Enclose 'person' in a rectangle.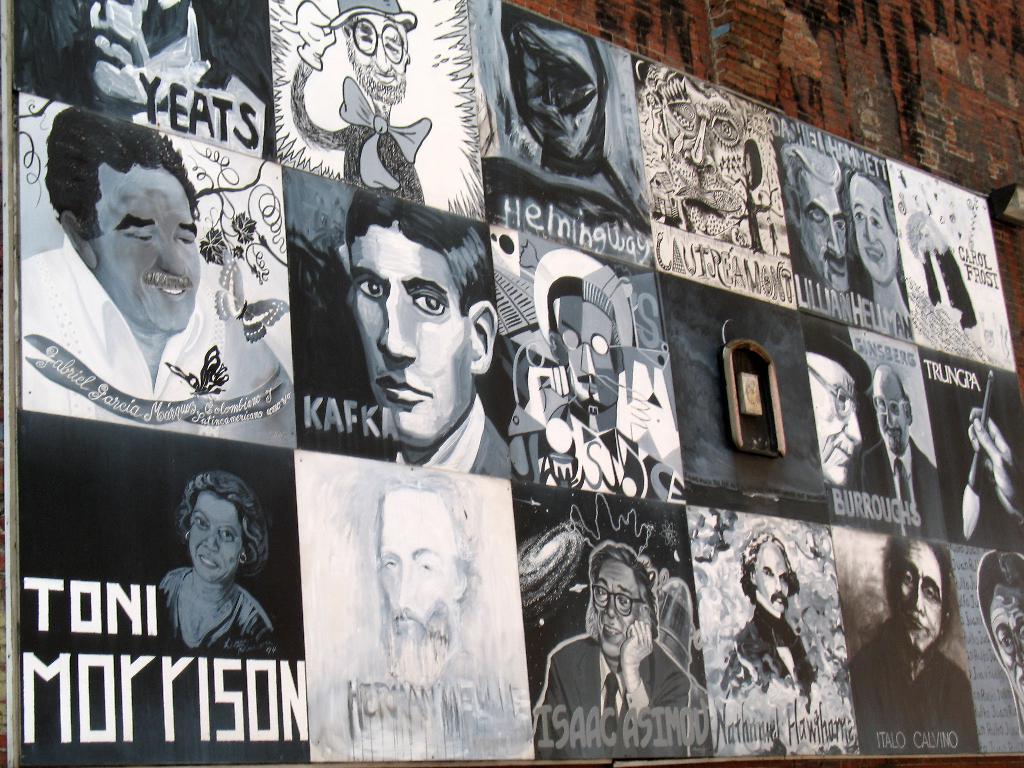
{"left": 649, "top": 71, "right": 759, "bottom": 238}.
